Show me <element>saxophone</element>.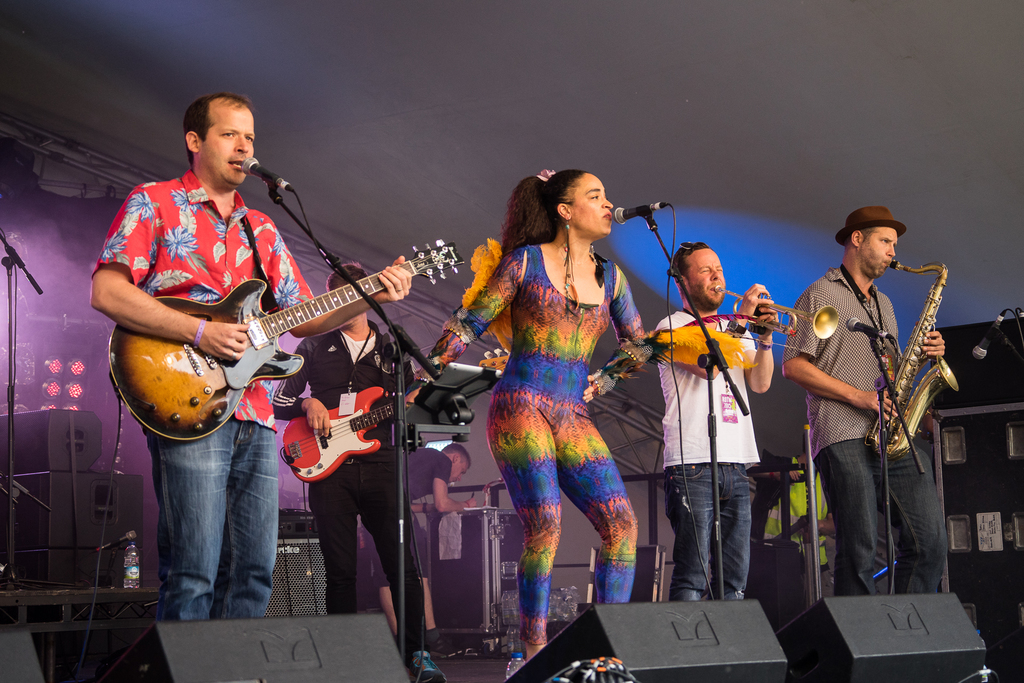
<element>saxophone</element> is here: box(854, 256, 959, 460).
